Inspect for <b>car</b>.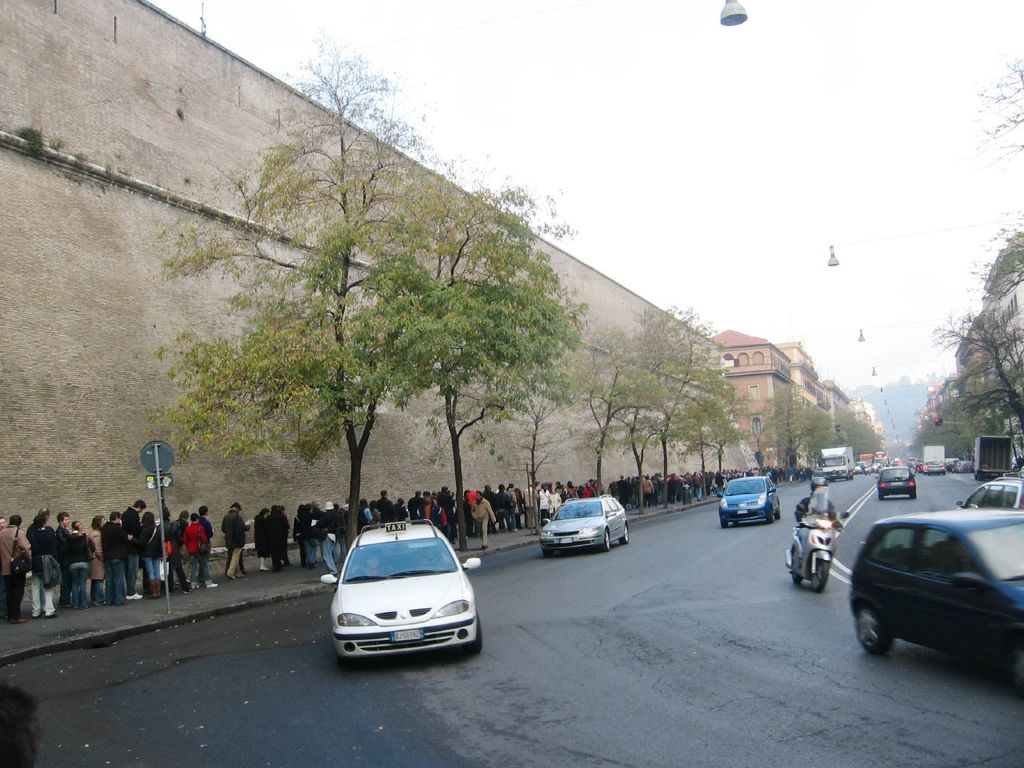
Inspection: [x1=951, y1=473, x2=1023, y2=510].
